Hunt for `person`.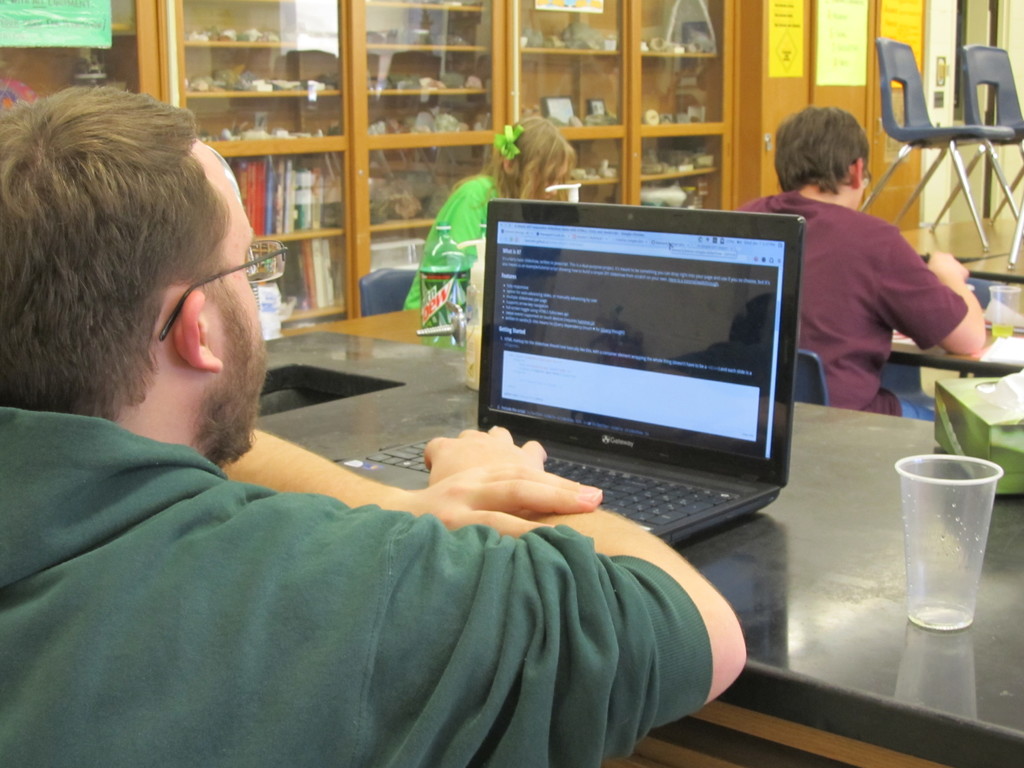
Hunted down at [x1=402, y1=114, x2=575, y2=306].
